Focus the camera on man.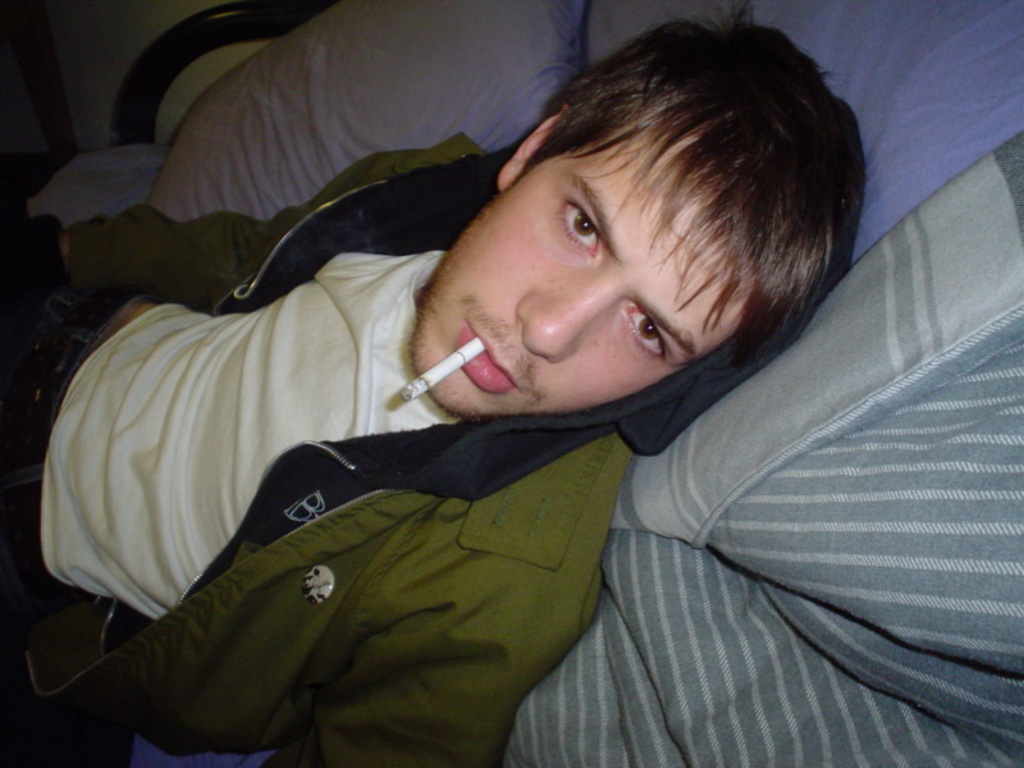
Focus region: locate(0, 0, 869, 765).
